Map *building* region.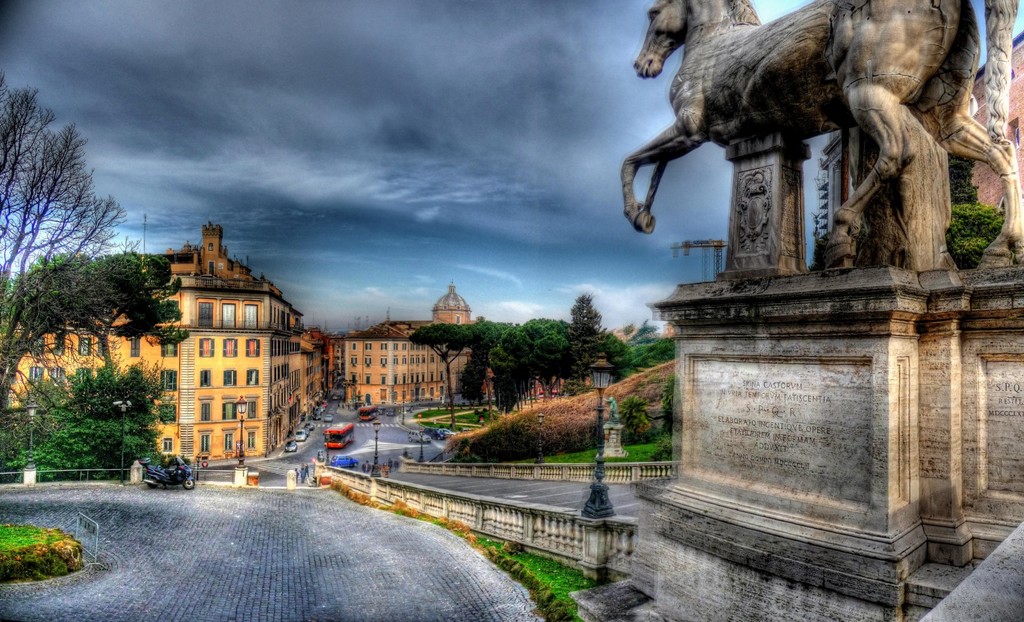
Mapped to x1=0, y1=223, x2=291, y2=465.
